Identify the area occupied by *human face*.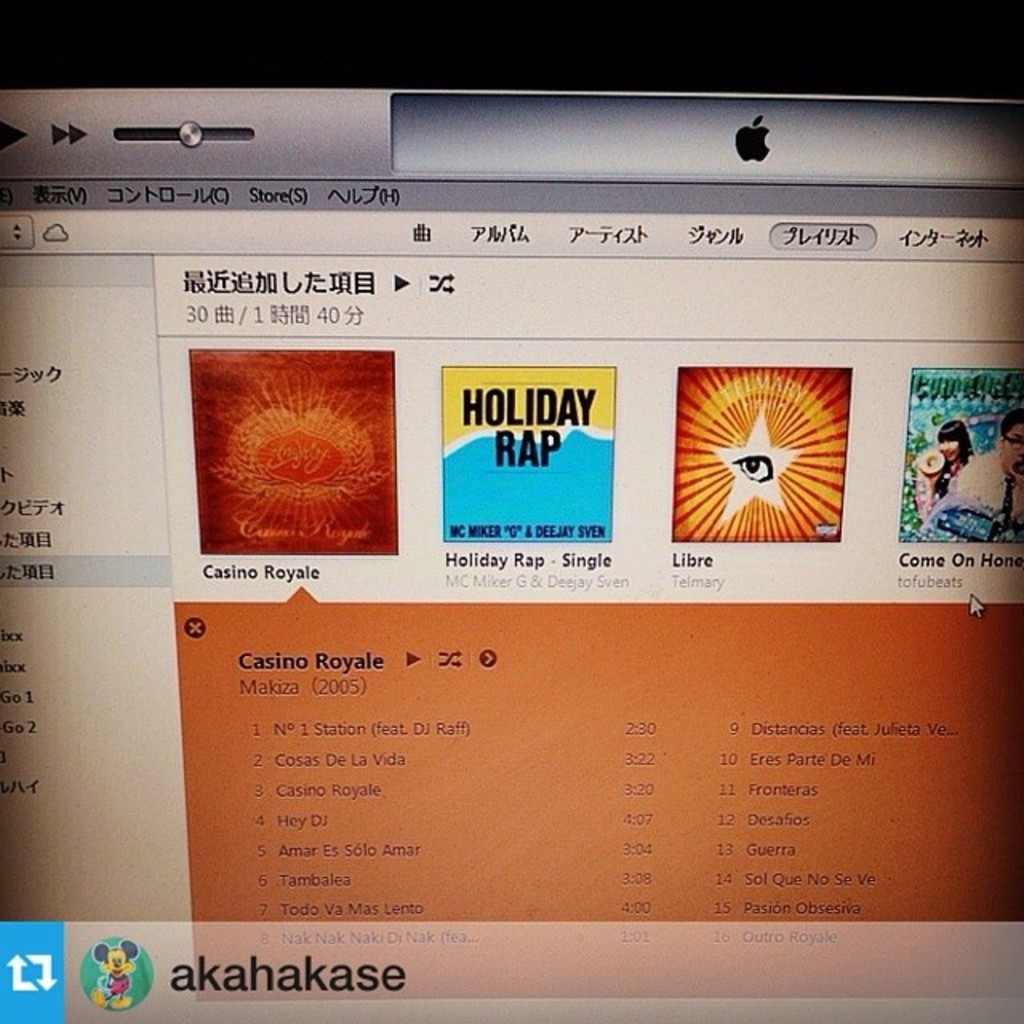
Area: select_region(939, 442, 965, 462).
